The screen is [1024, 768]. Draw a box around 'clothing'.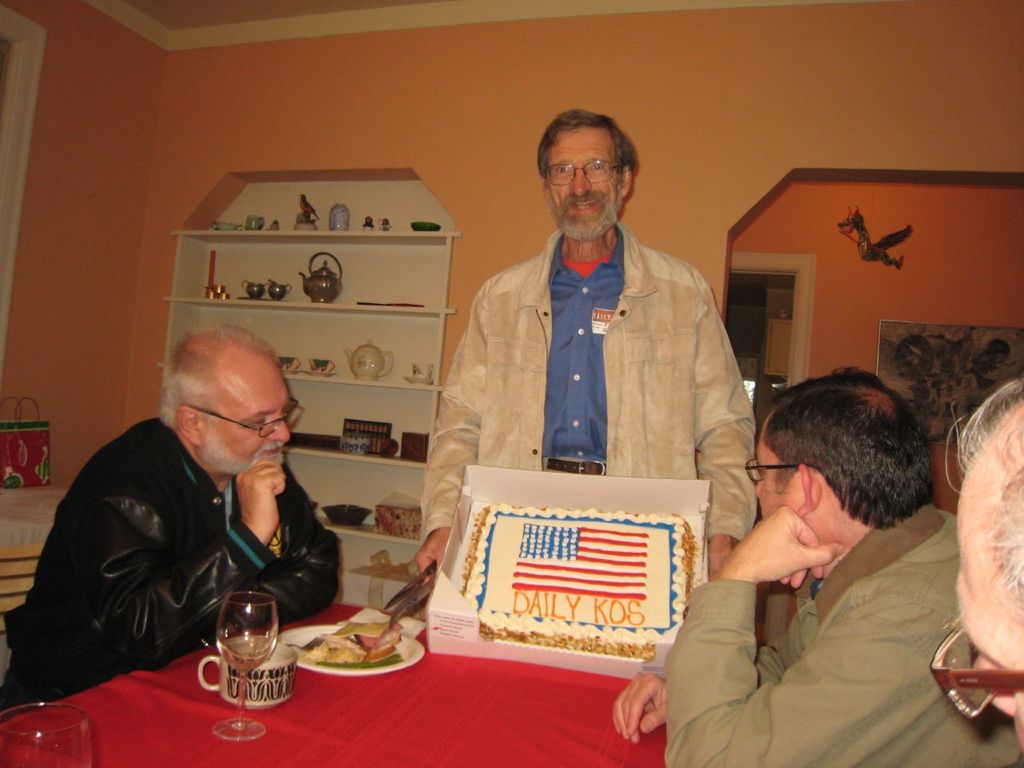
crop(21, 408, 341, 700).
